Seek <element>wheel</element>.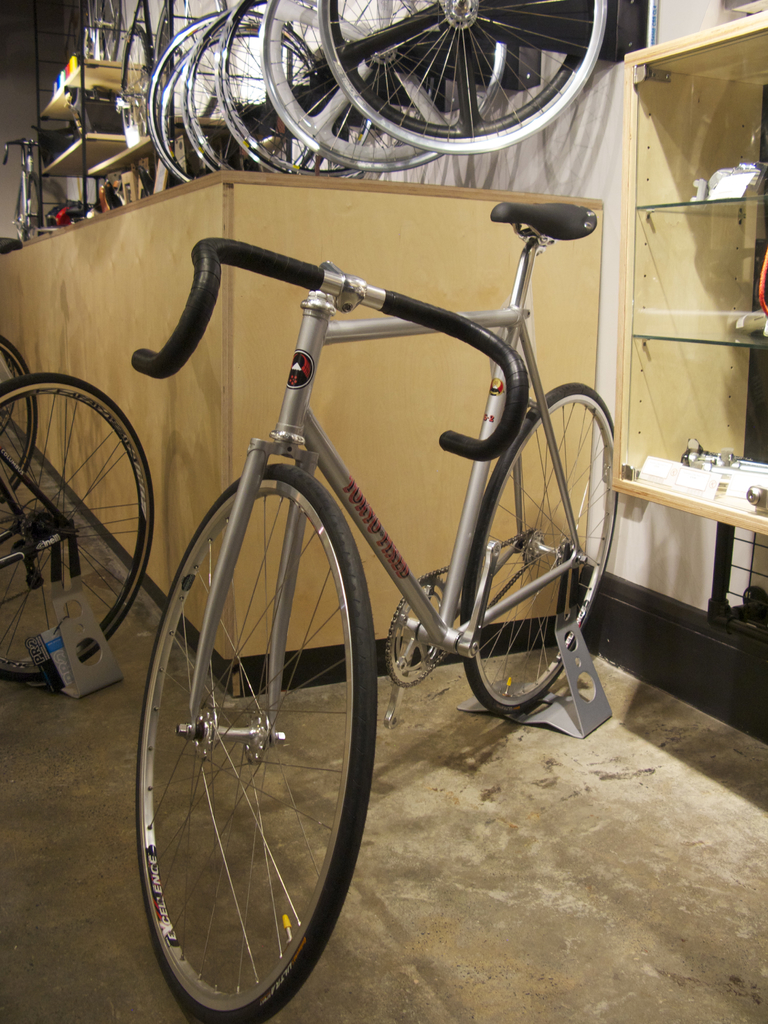
box(124, 24, 150, 145).
